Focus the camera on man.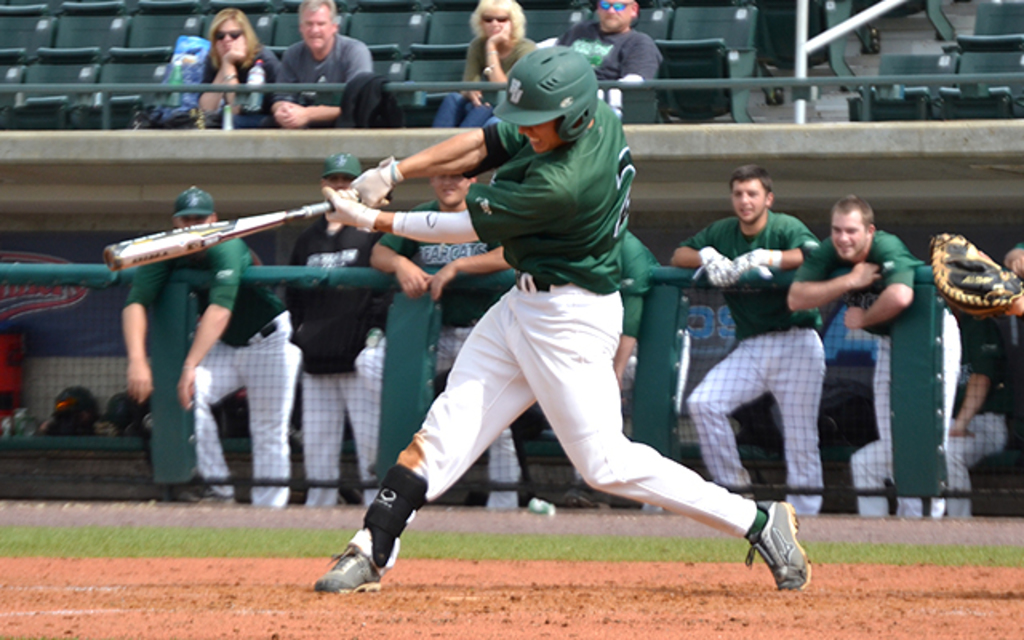
Focus region: l=546, t=0, r=653, b=126.
